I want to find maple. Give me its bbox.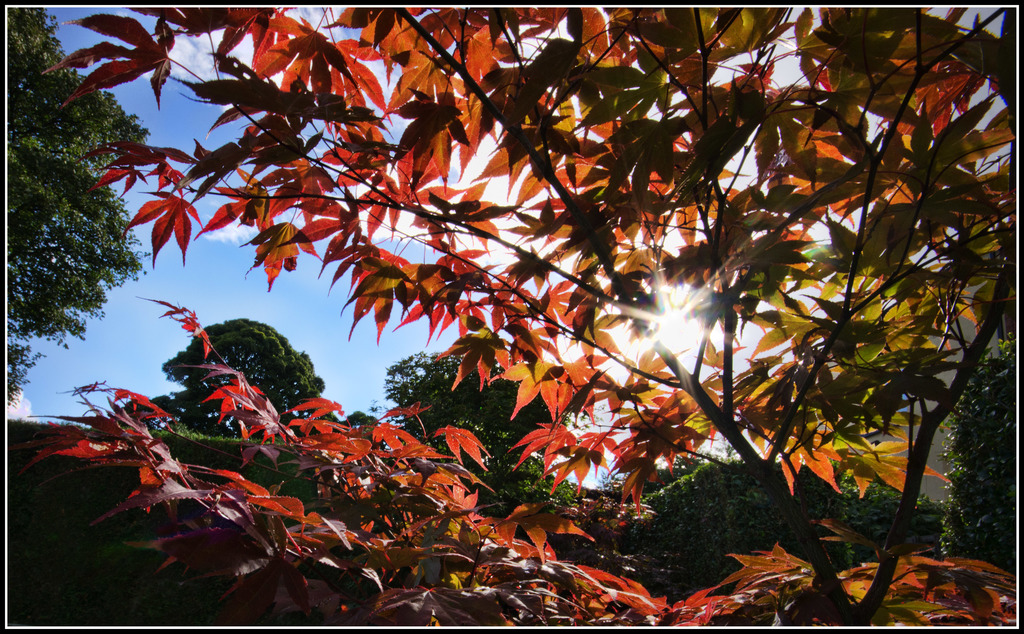
Rect(0, 0, 999, 604).
